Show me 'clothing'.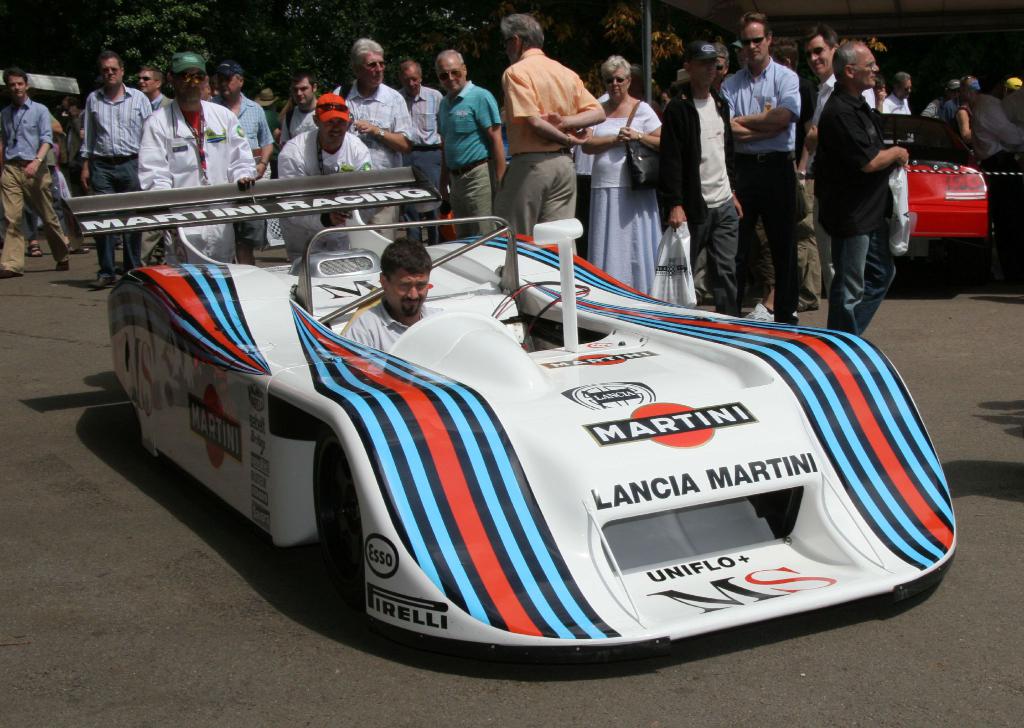
'clothing' is here: [left=348, top=302, right=438, bottom=353].
